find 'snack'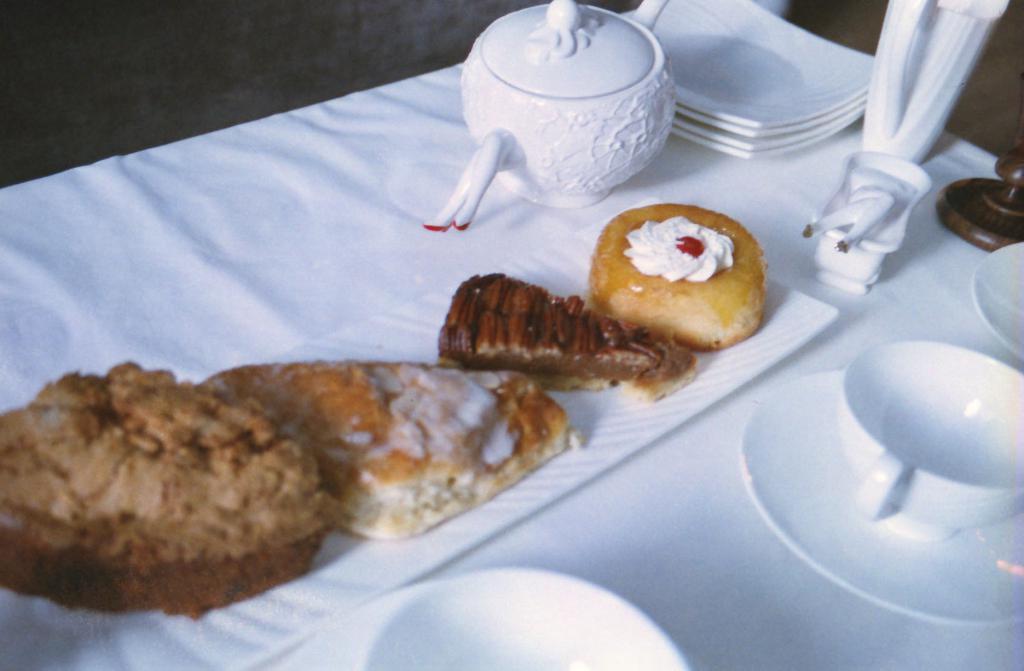
440:277:701:403
